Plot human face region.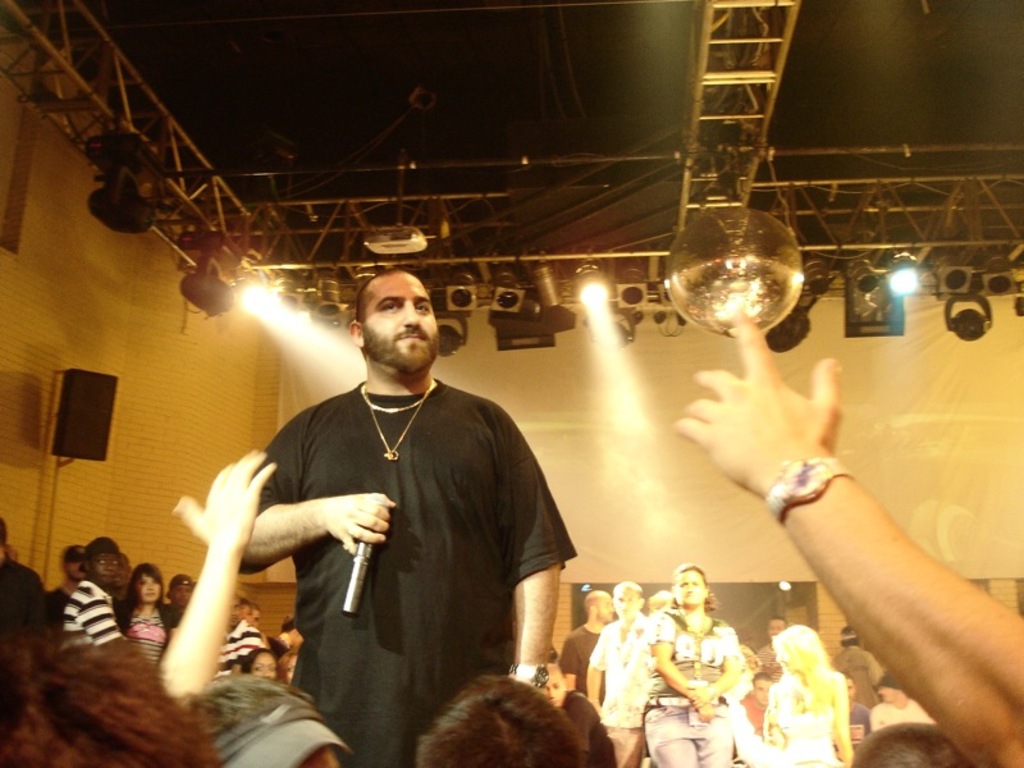
Plotted at [left=598, top=600, right=609, bottom=620].
